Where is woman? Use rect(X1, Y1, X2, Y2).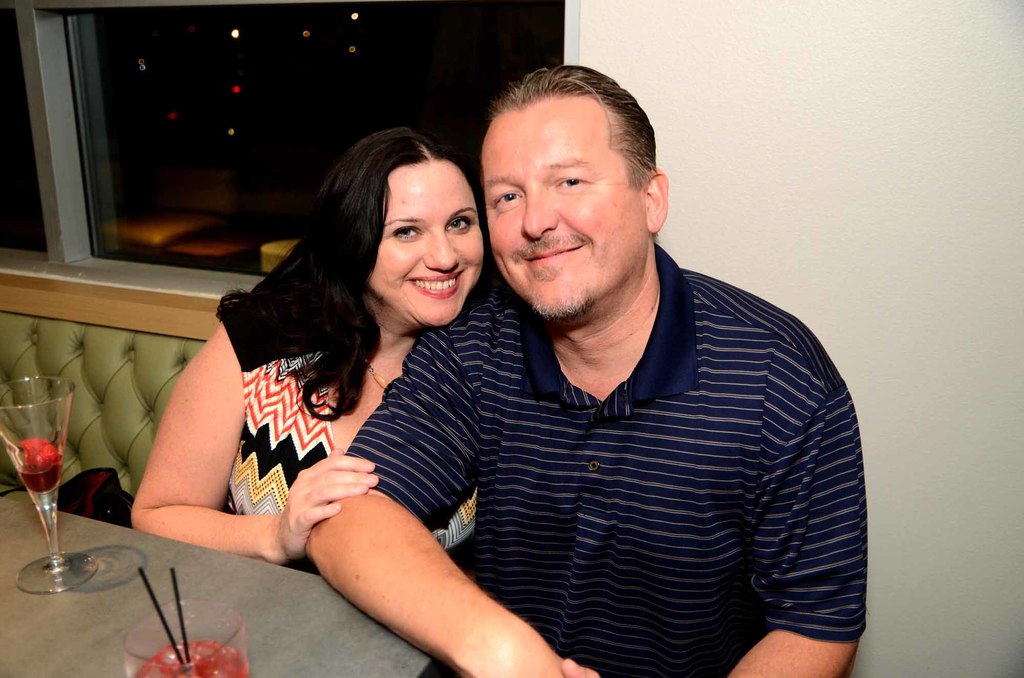
rect(90, 125, 565, 655).
